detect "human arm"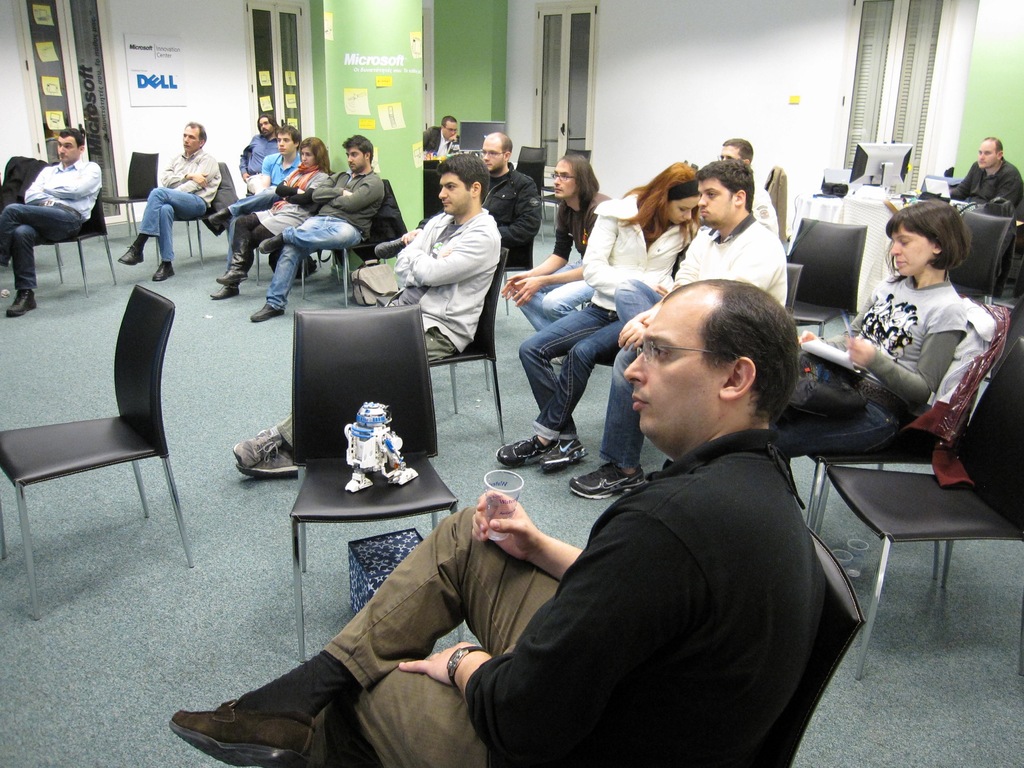
[283,170,332,208]
